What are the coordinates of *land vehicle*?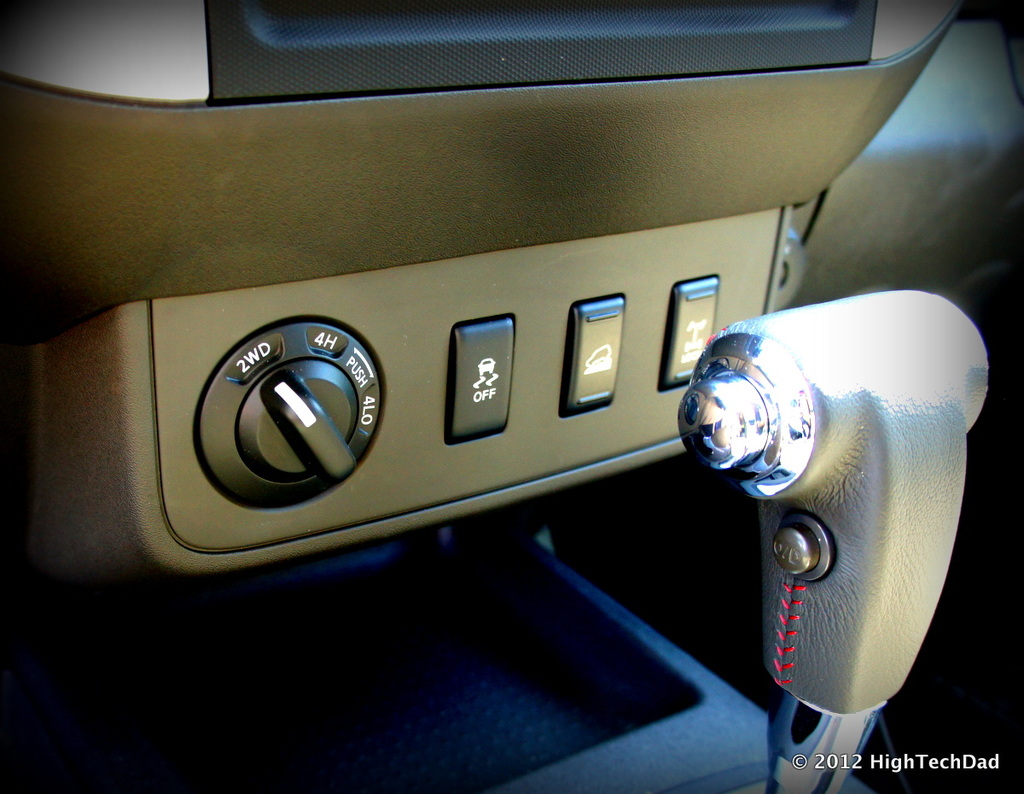
left=12, top=13, right=1023, bottom=716.
